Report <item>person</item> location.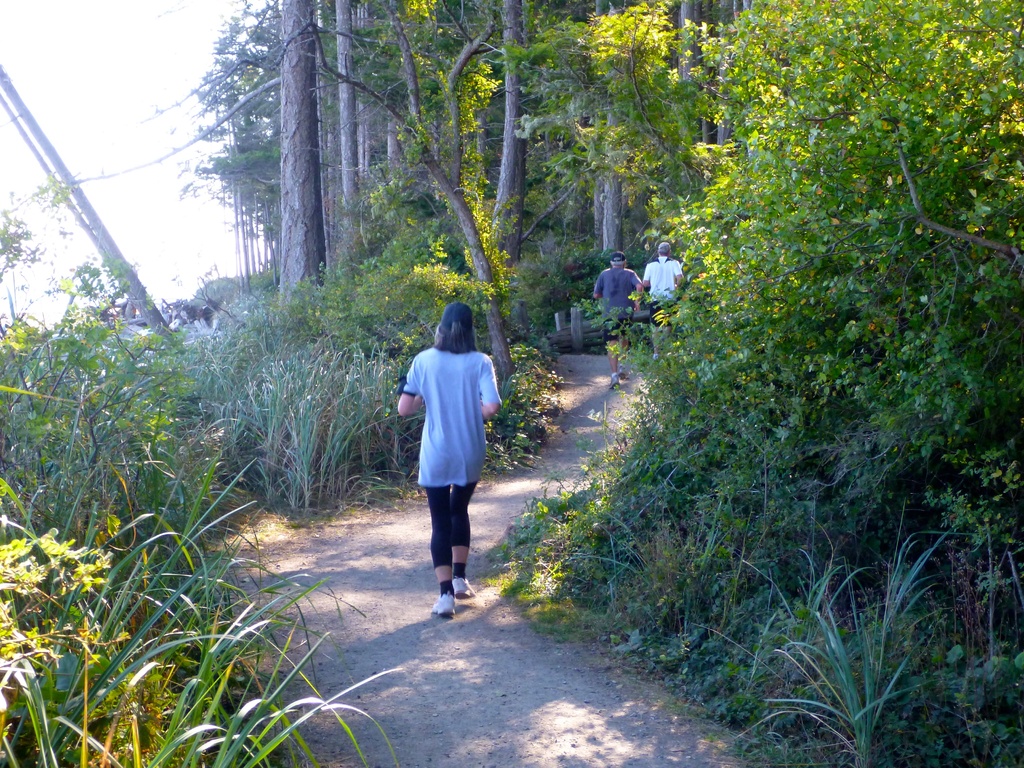
Report: <region>644, 236, 684, 356</region>.
